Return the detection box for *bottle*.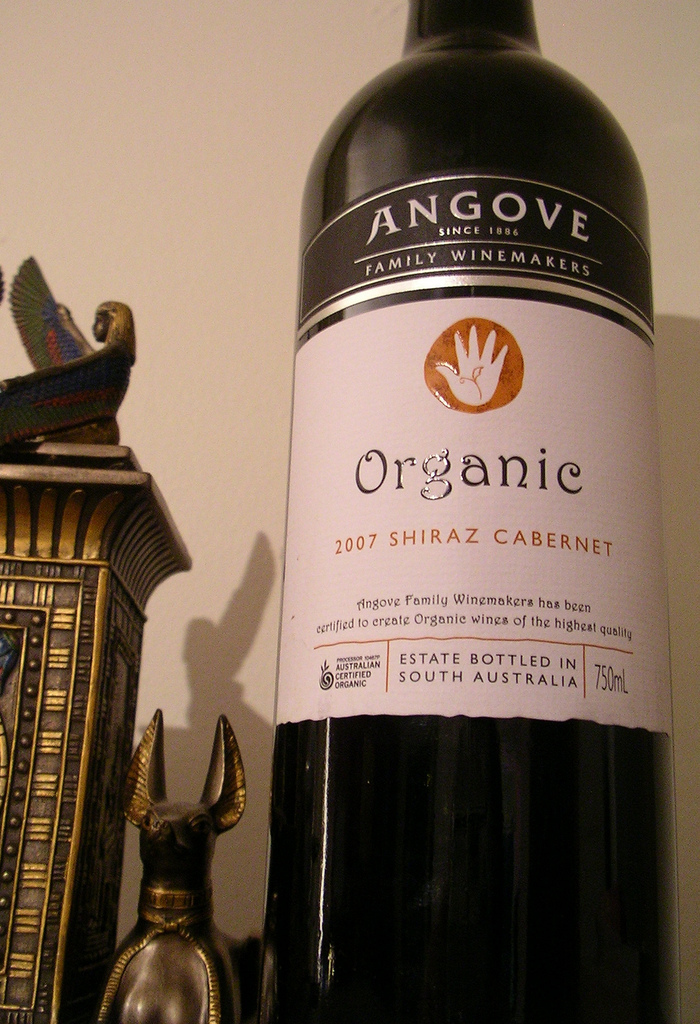
<region>263, 0, 683, 887</region>.
